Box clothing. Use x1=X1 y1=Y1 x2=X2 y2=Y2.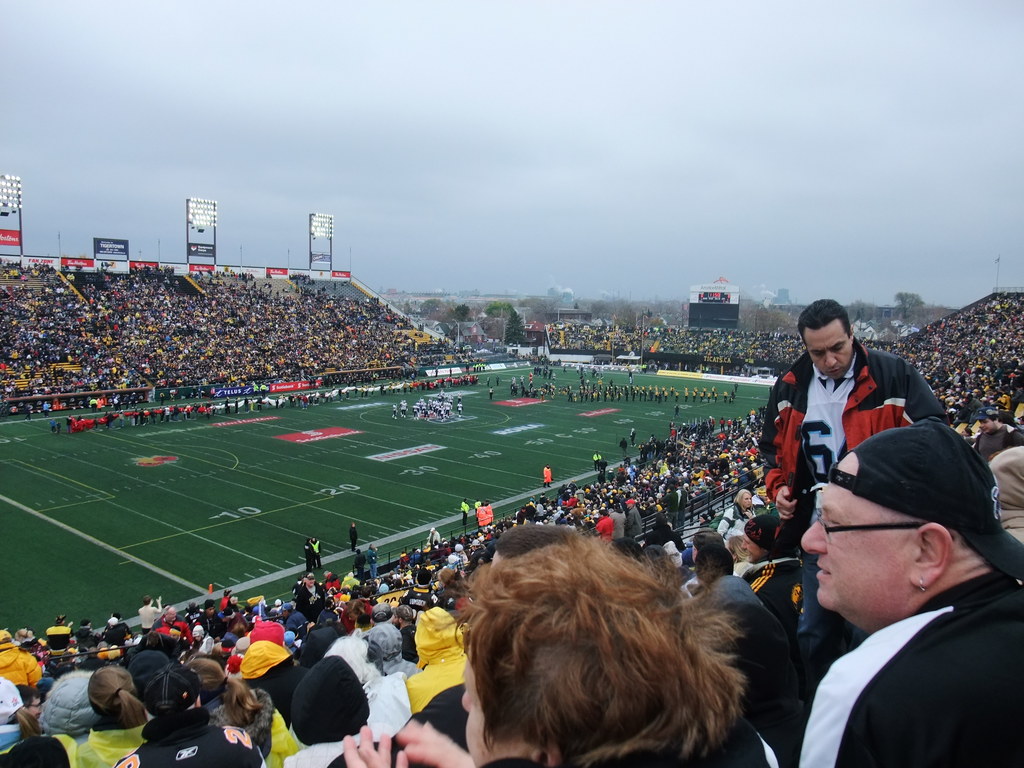
x1=694 y1=557 x2=774 y2=712.
